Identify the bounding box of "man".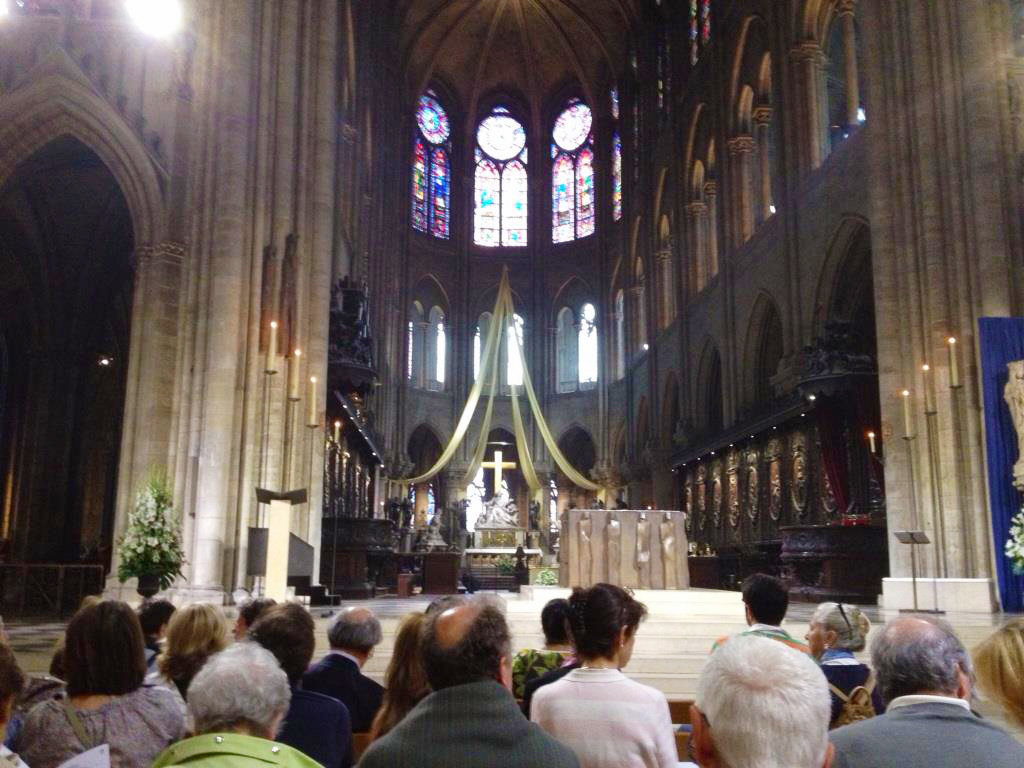
bbox=[242, 607, 358, 767].
